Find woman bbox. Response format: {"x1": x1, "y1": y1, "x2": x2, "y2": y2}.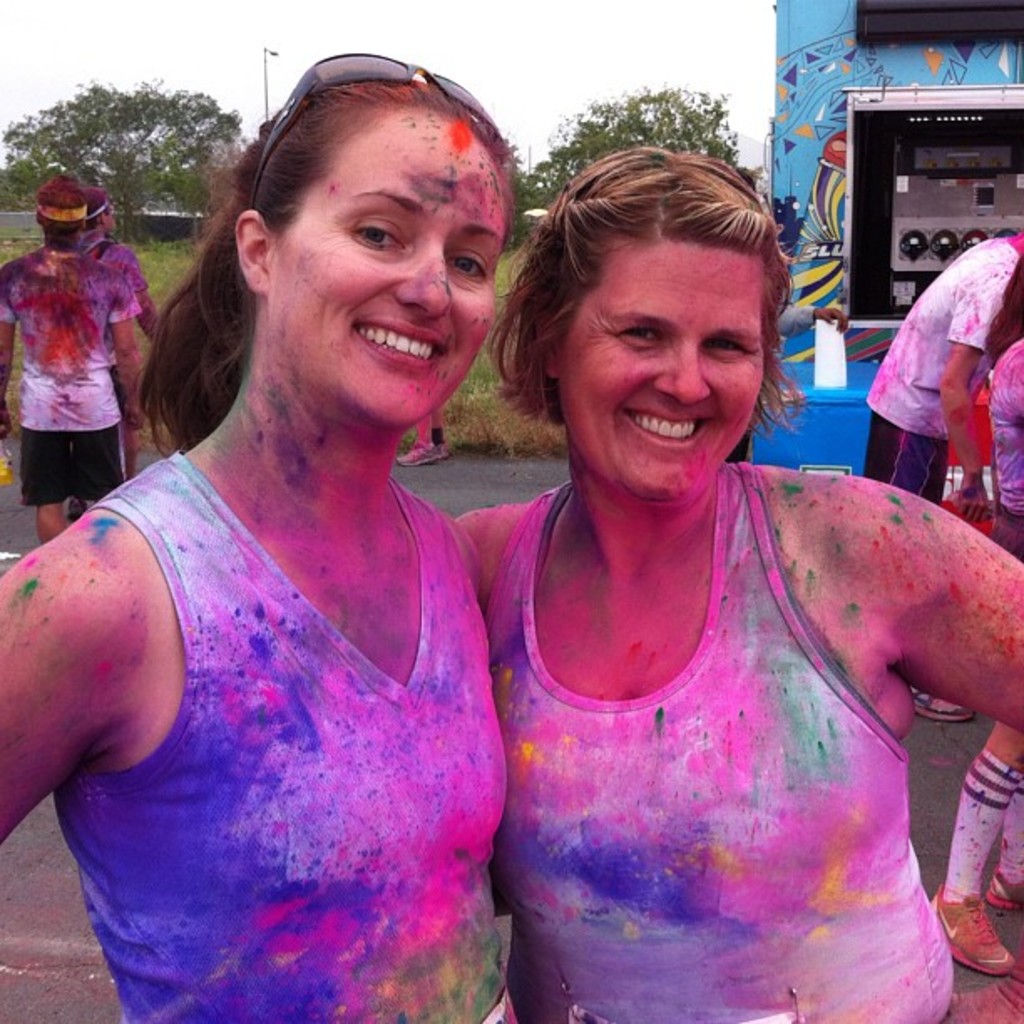
{"x1": 927, "y1": 264, "x2": 1022, "y2": 980}.
